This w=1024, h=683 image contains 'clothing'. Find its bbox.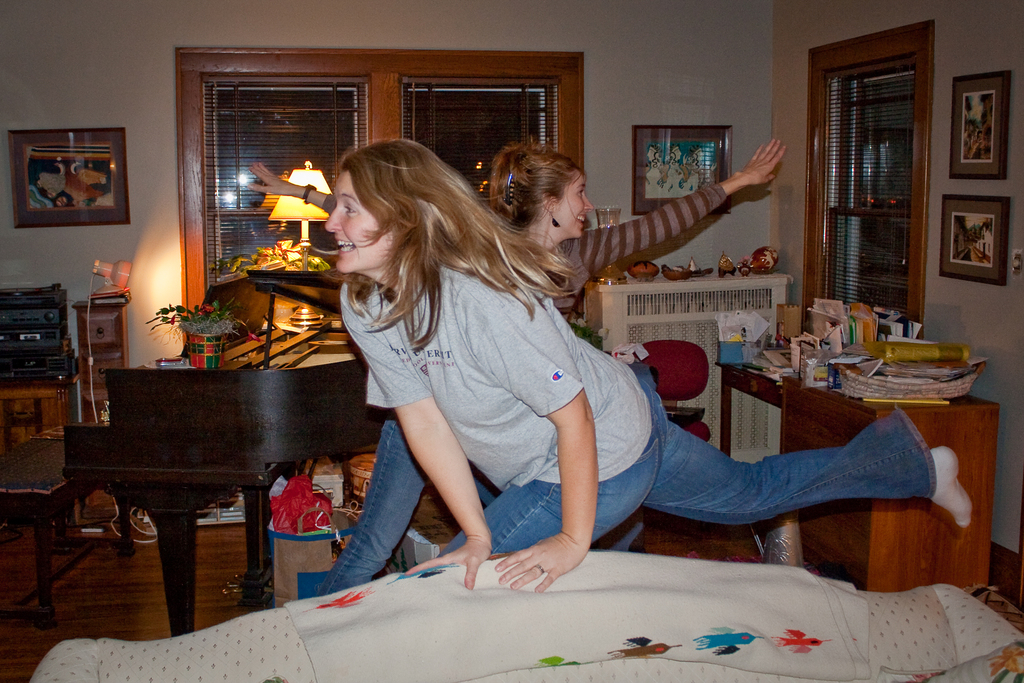
bbox(556, 181, 727, 320).
